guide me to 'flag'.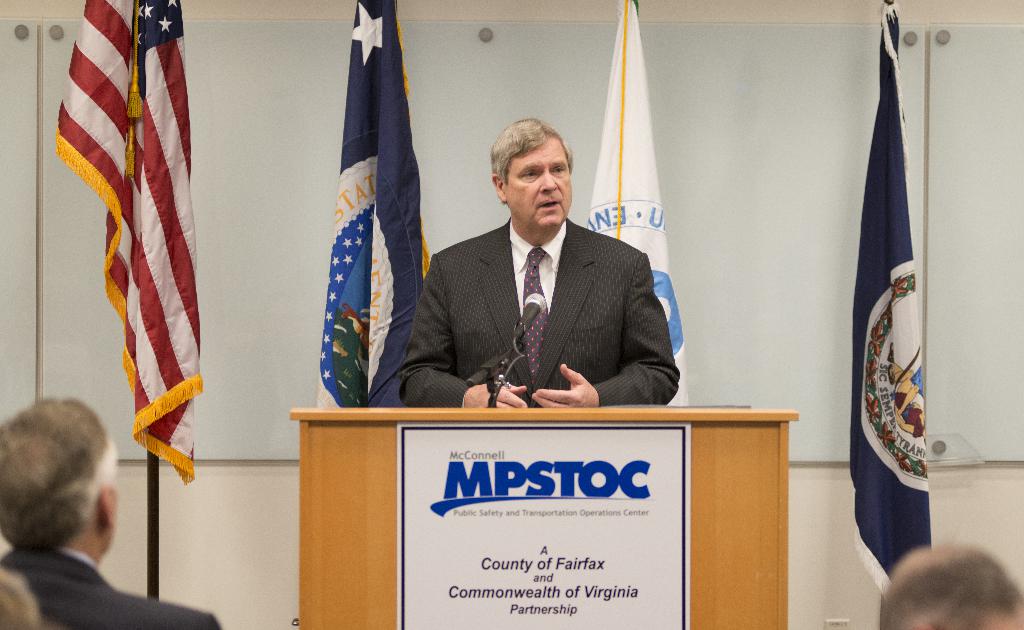
Guidance: 54:0:198:485.
